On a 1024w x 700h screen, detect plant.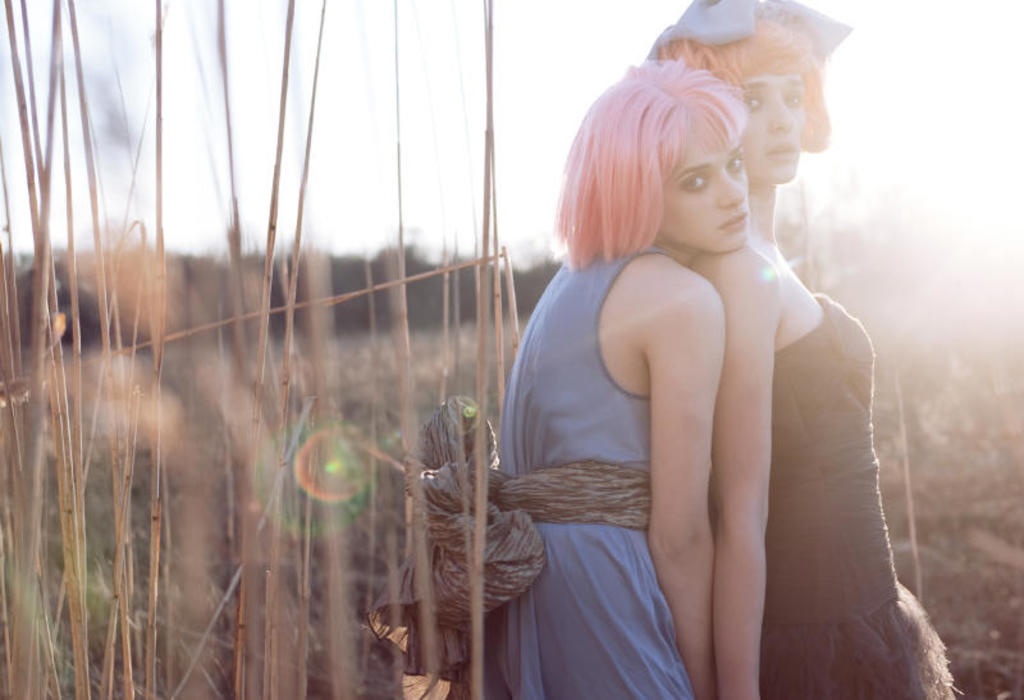
l=0, t=0, r=531, b=699.
